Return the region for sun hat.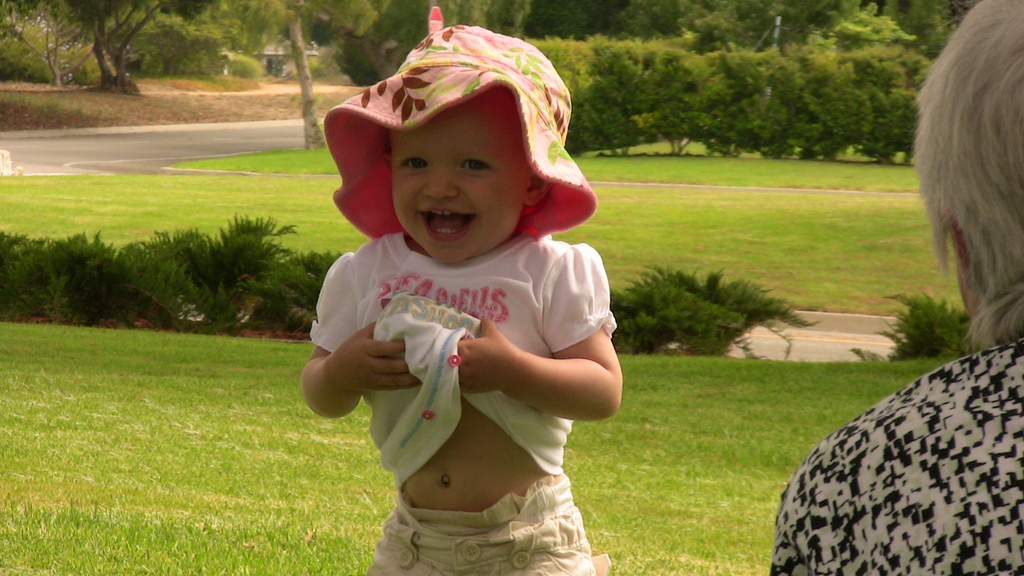
{"left": 325, "top": 24, "right": 598, "bottom": 246}.
